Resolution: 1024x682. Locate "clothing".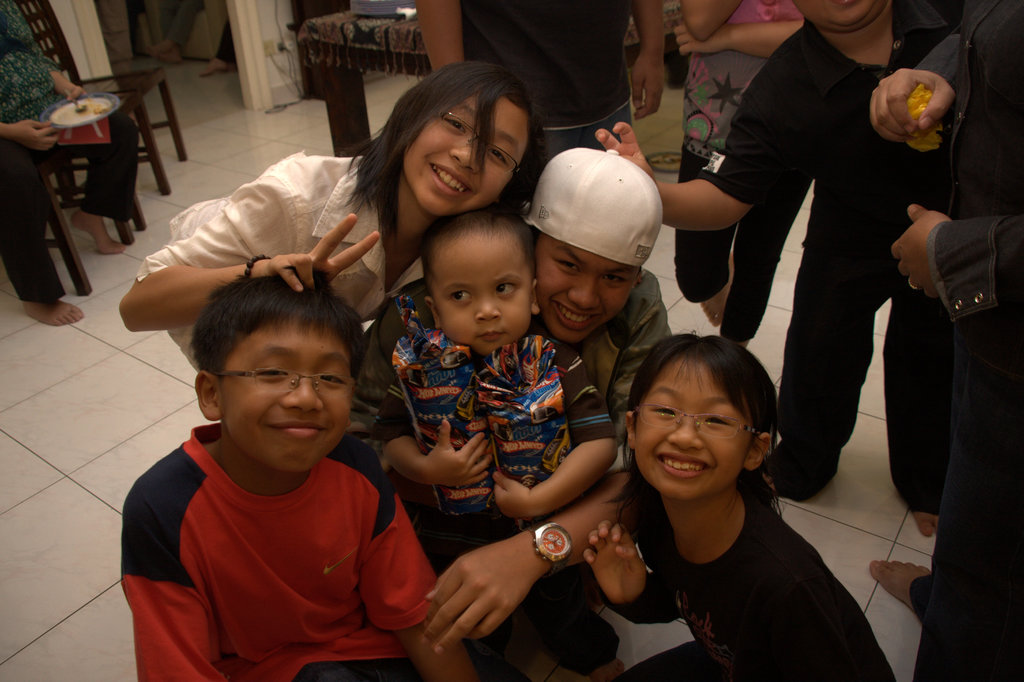
x1=161, y1=0, x2=202, y2=56.
